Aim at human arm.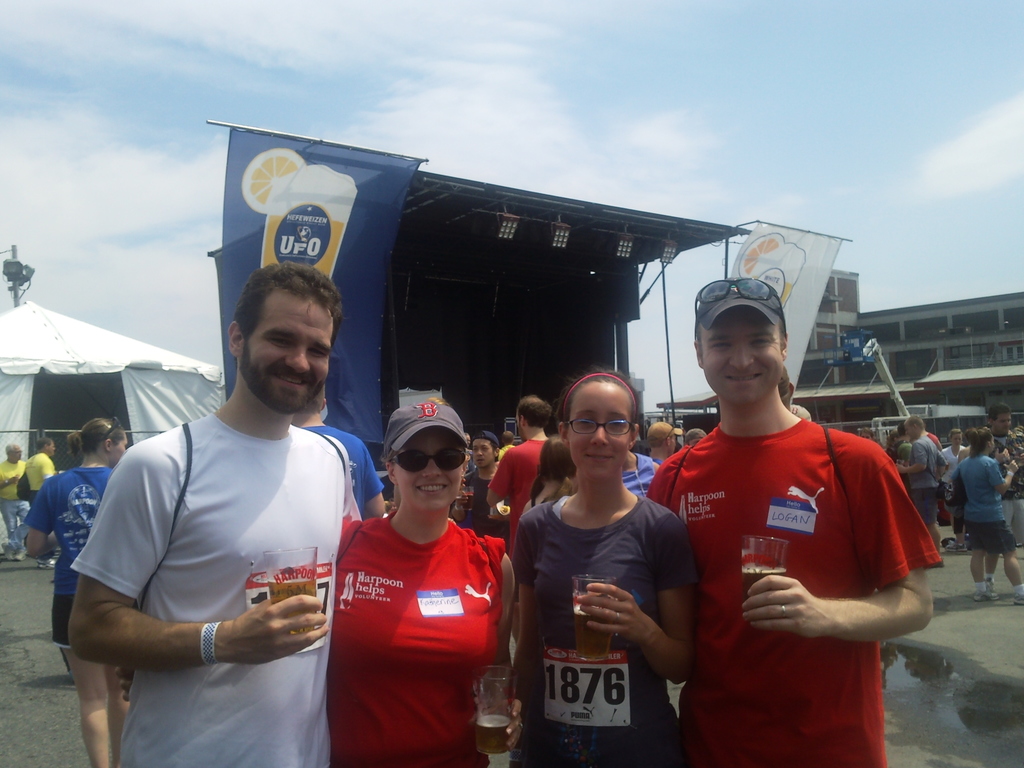
Aimed at {"left": 471, "top": 555, "right": 529, "bottom": 747}.
